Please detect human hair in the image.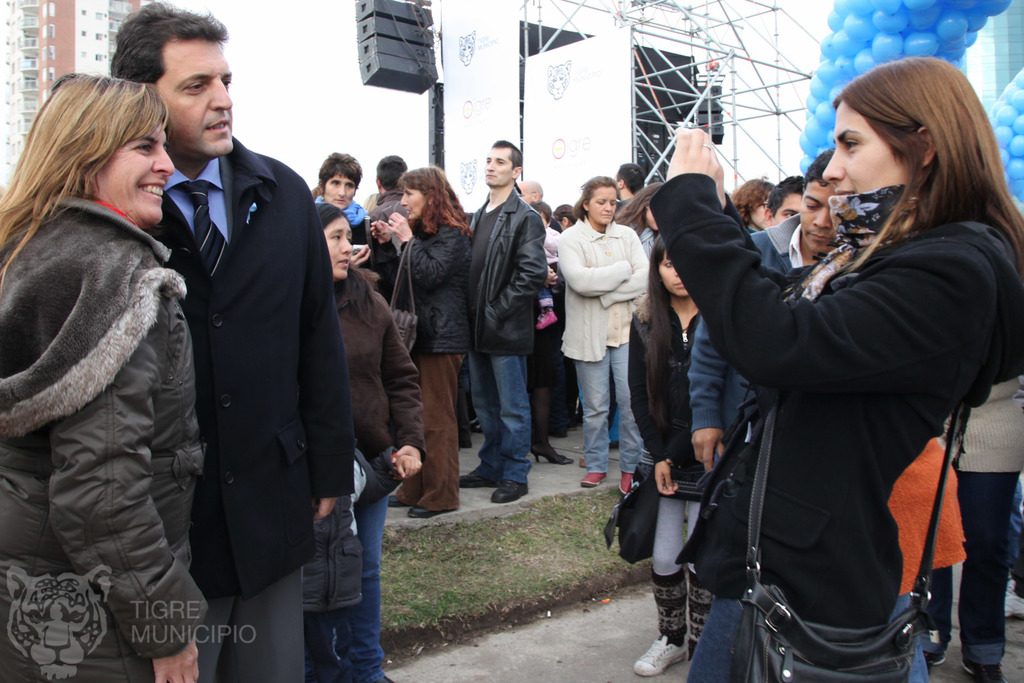
Rect(0, 70, 175, 279).
